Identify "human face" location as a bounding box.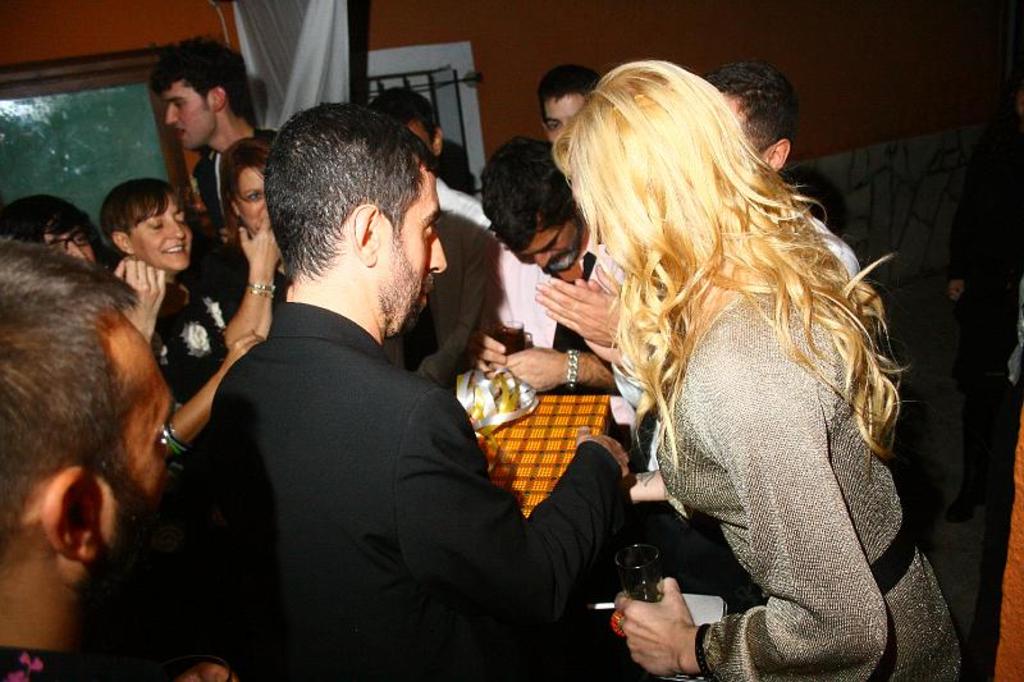
(left=124, top=191, right=195, bottom=270).
